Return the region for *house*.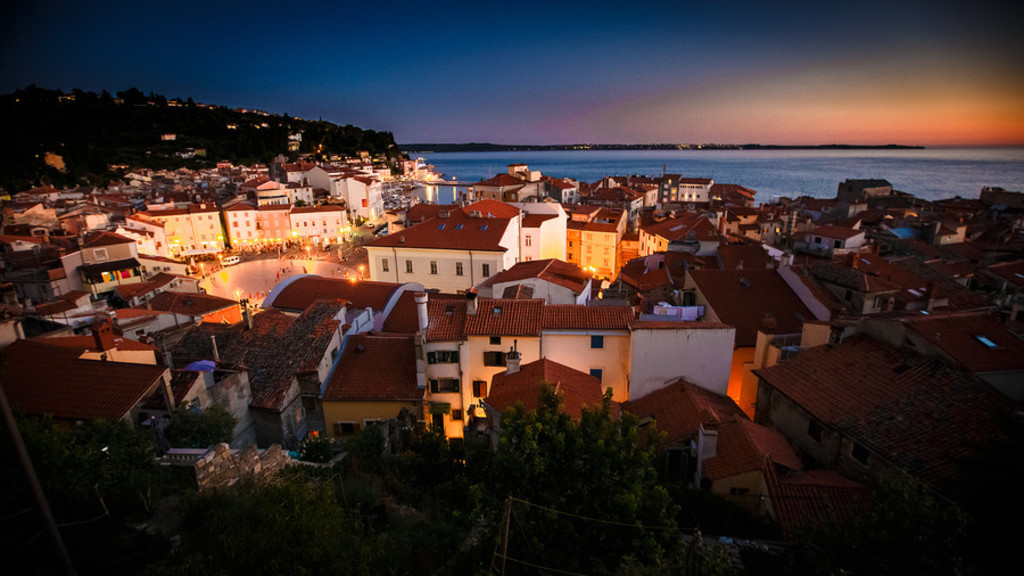
[left=217, top=191, right=362, bottom=258].
